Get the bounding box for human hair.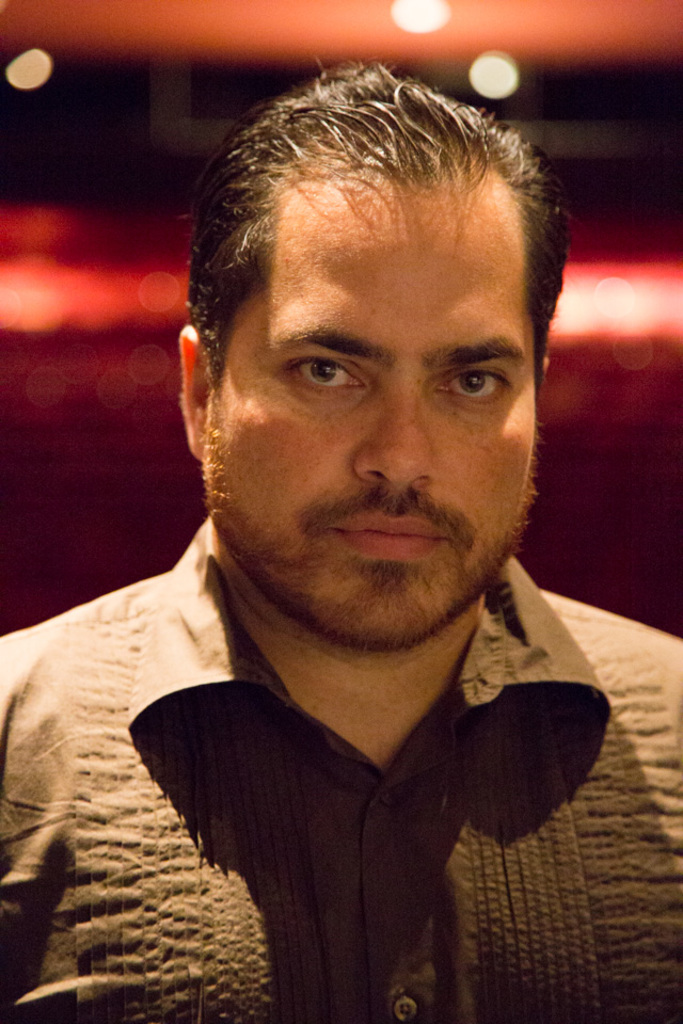
166,61,546,432.
